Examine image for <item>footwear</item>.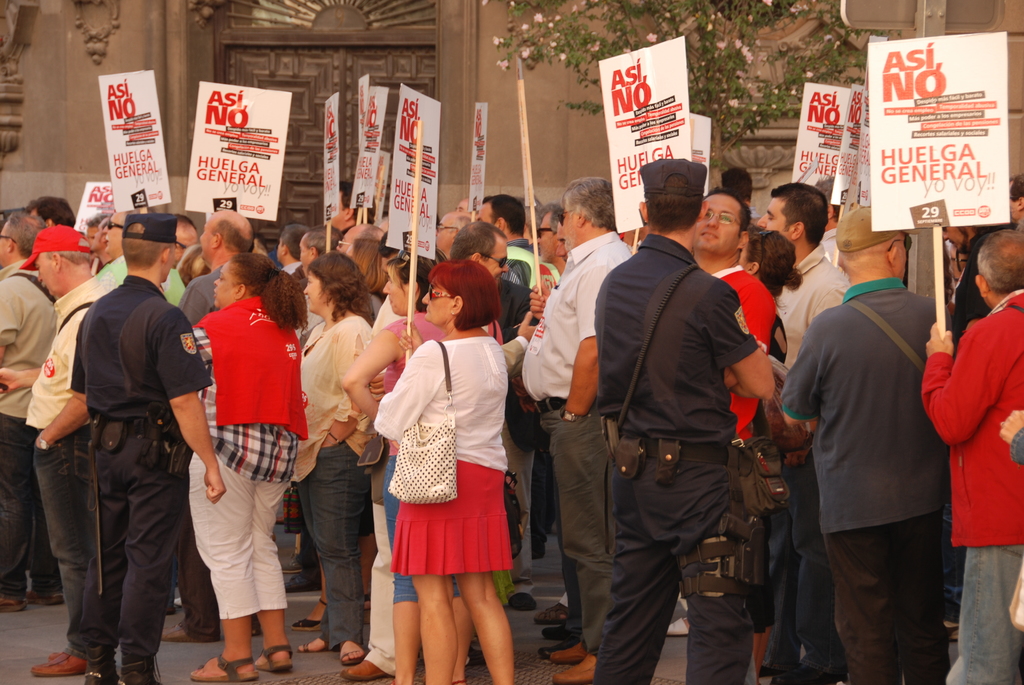
Examination result: rect(550, 642, 587, 666).
